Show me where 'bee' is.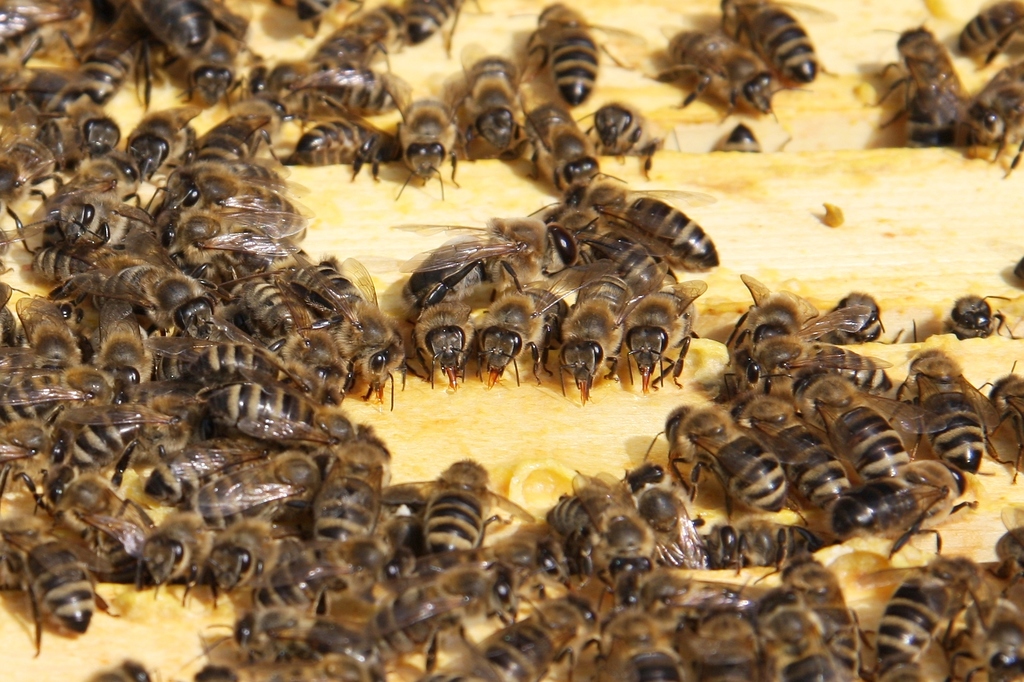
'bee' is at [x1=472, y1=279, x2=568, y2=391].
